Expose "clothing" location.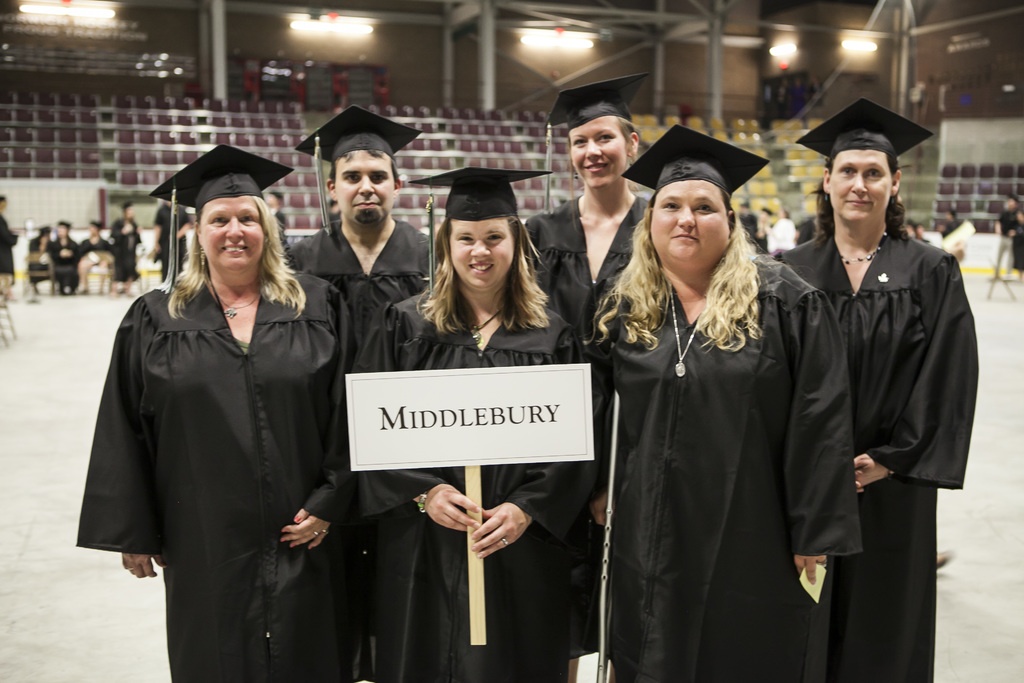
Exposed at bbox=[341, 286, 607, 682].
